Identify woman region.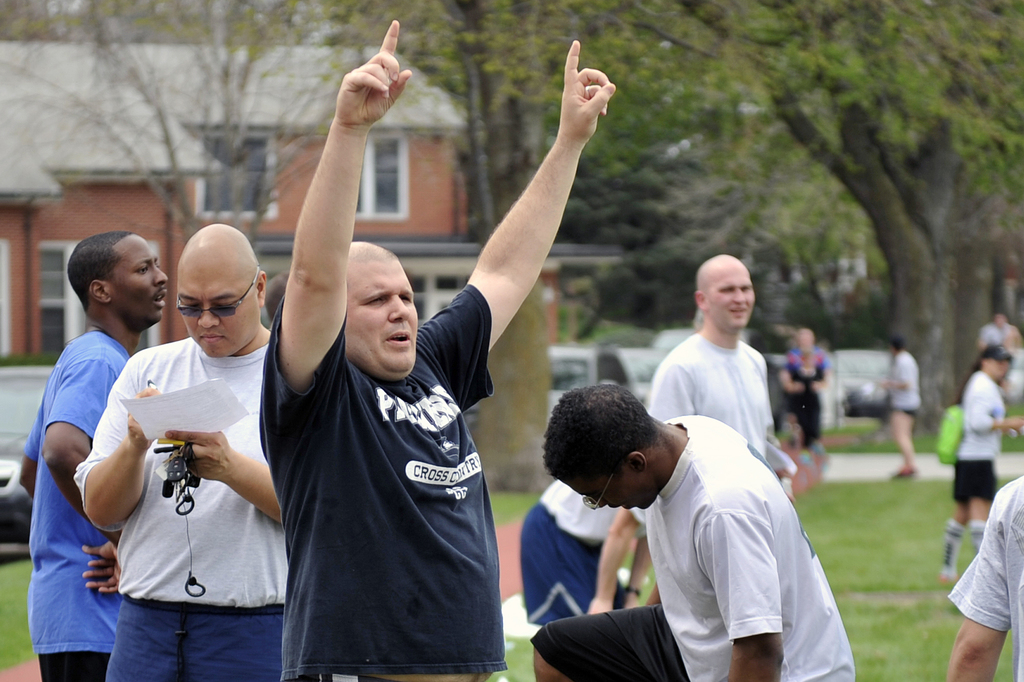
Region: rect(876, 331, 920, 481).
